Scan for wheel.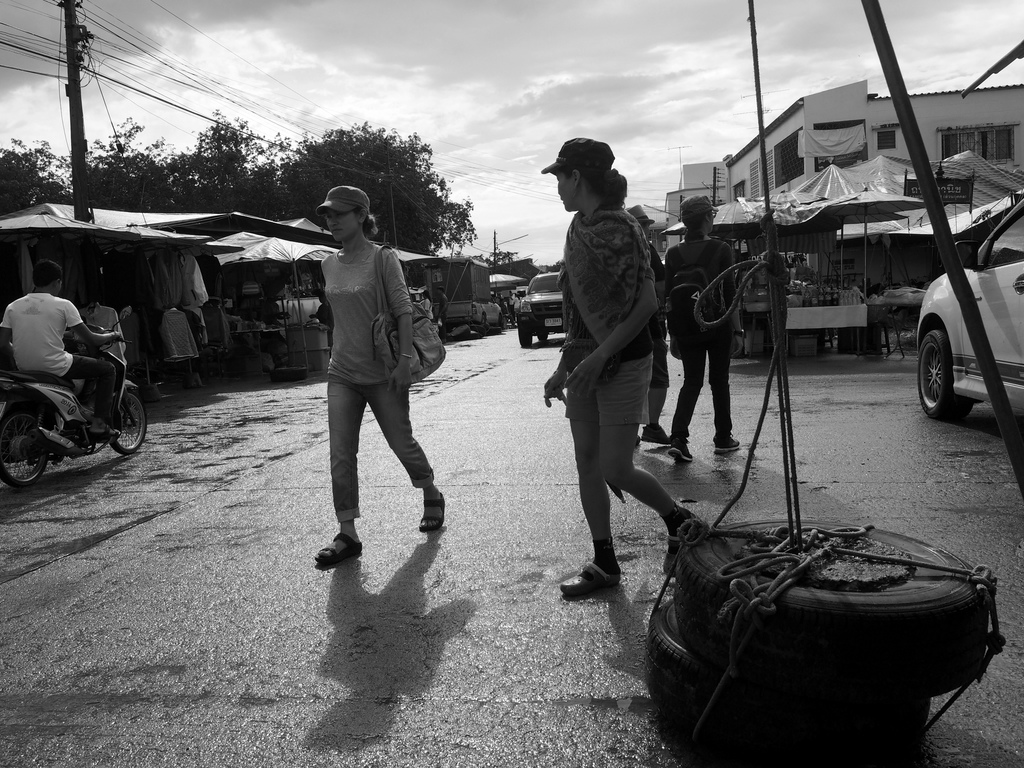
Scan result: bbox=(916, 330, 977, 421).
